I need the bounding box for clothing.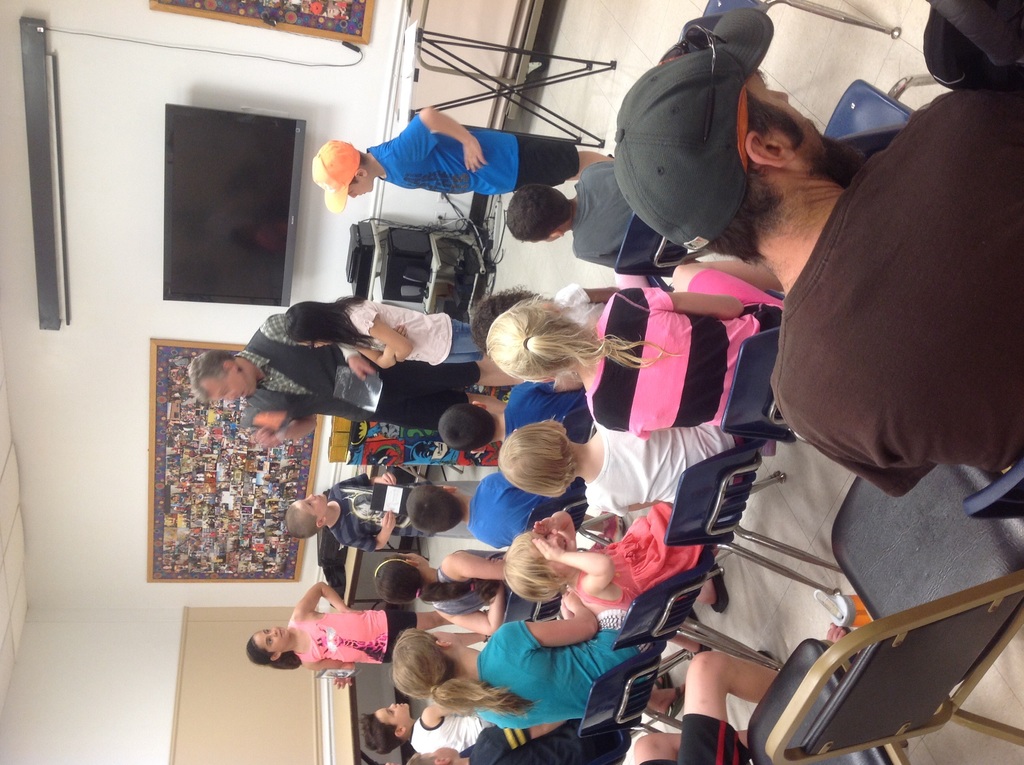
Here it is: box(369, 115, 580, 195).
